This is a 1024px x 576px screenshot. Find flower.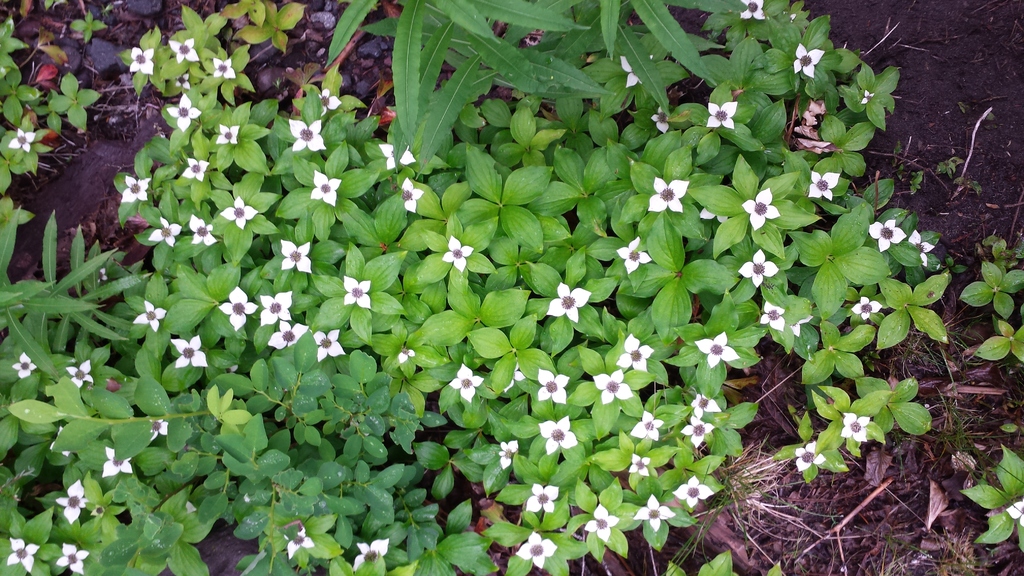
Bounding box: locate(852, 294, 886, 322).
